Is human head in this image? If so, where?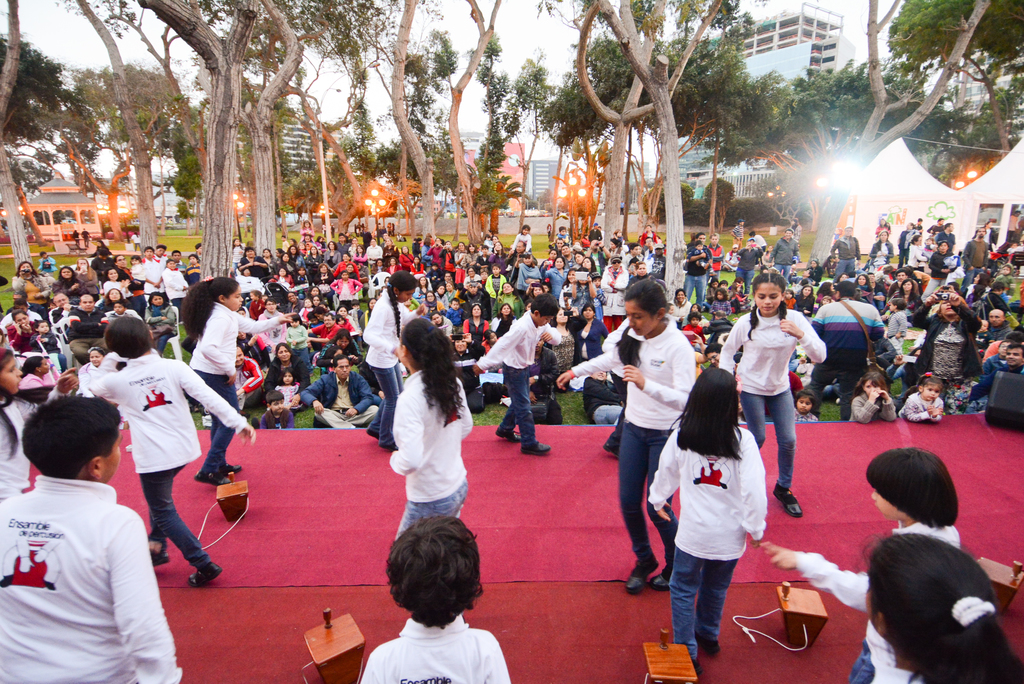
Yes, at 99:247:109:261.
